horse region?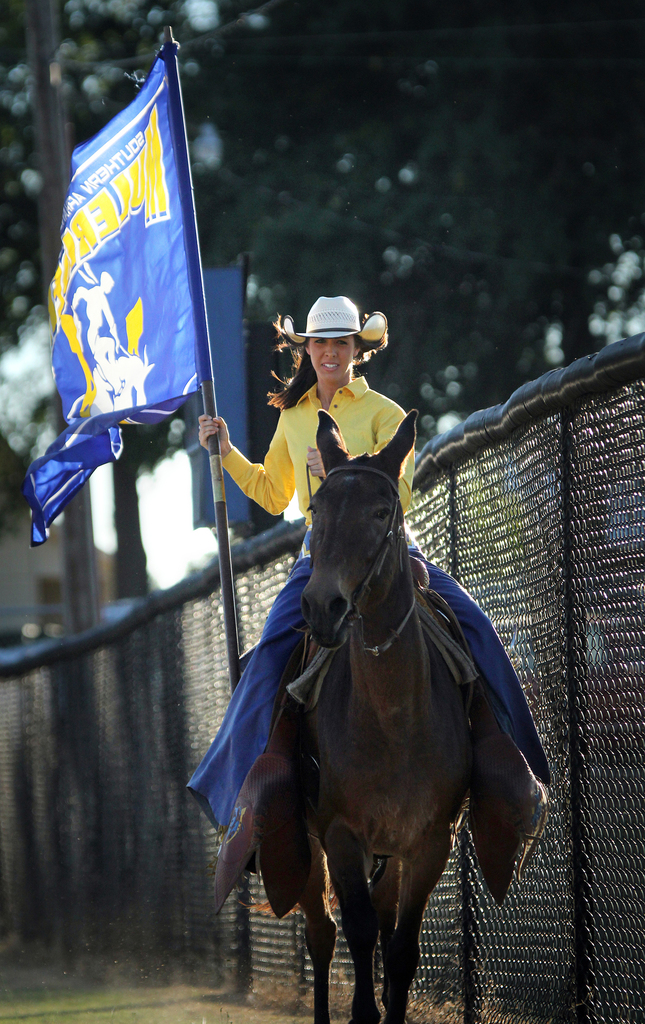
Rect(238, 410, 474, 1023)
